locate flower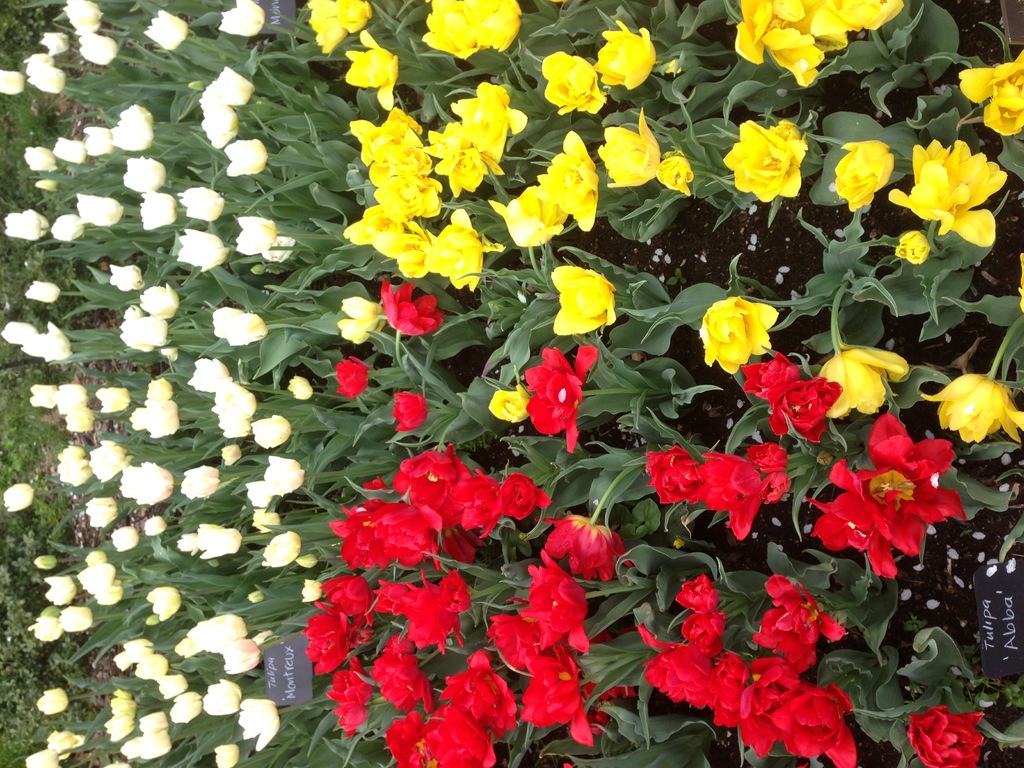
(left=65, top=0, right=102, bottom=39)
